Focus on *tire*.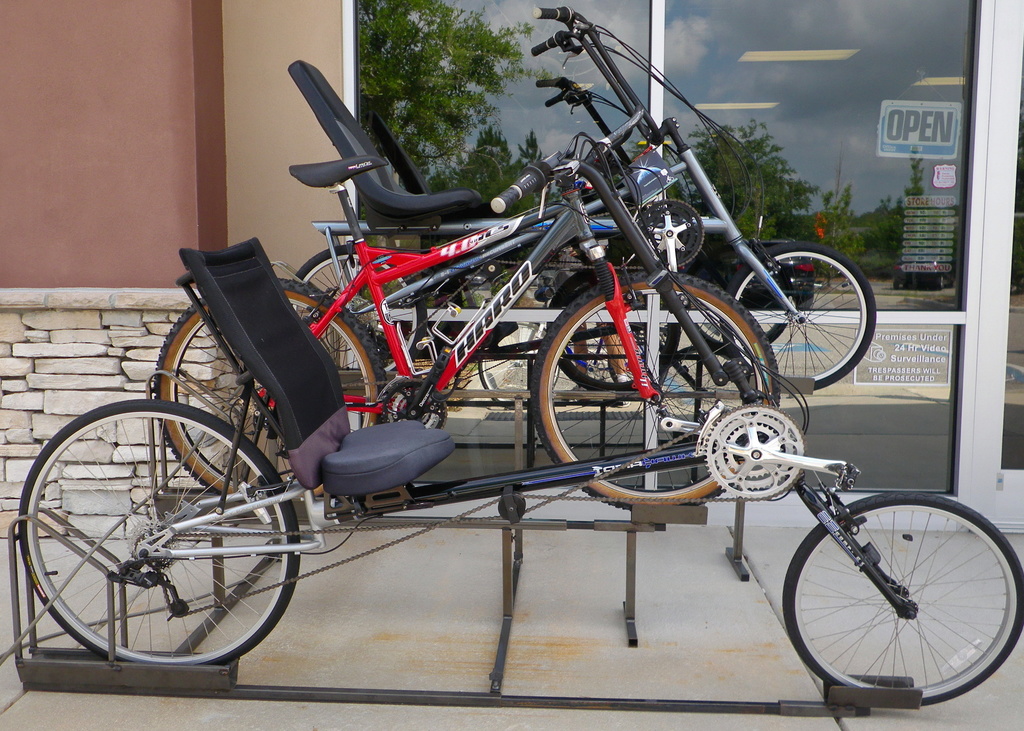
Focused at BBox(499, 496, 524, 521).
